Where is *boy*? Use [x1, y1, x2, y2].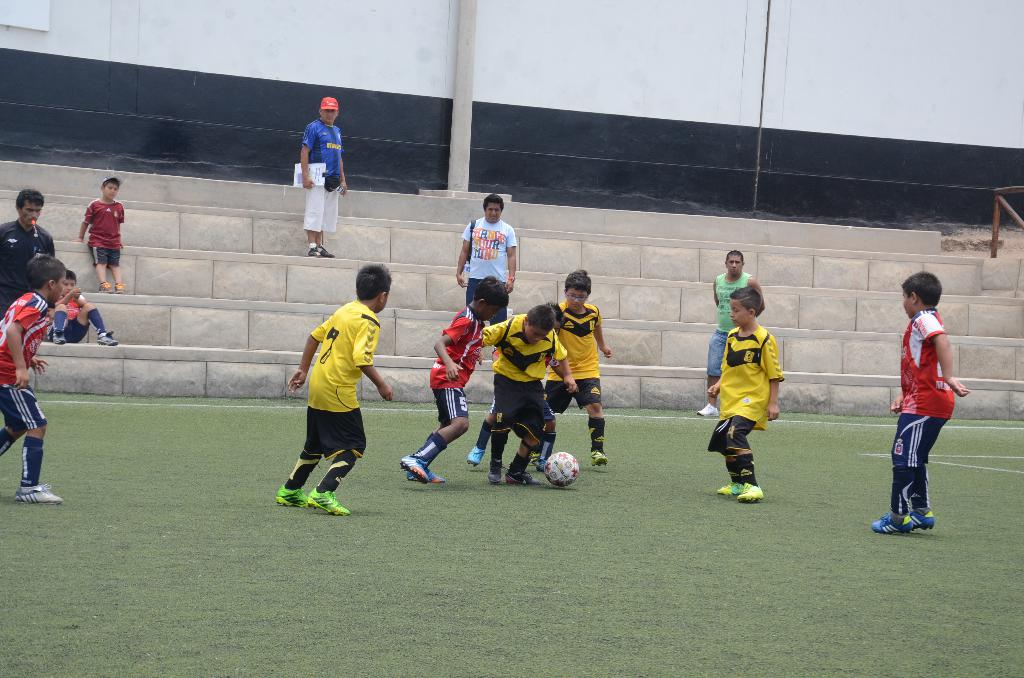
[873, 271, 972, 534].
